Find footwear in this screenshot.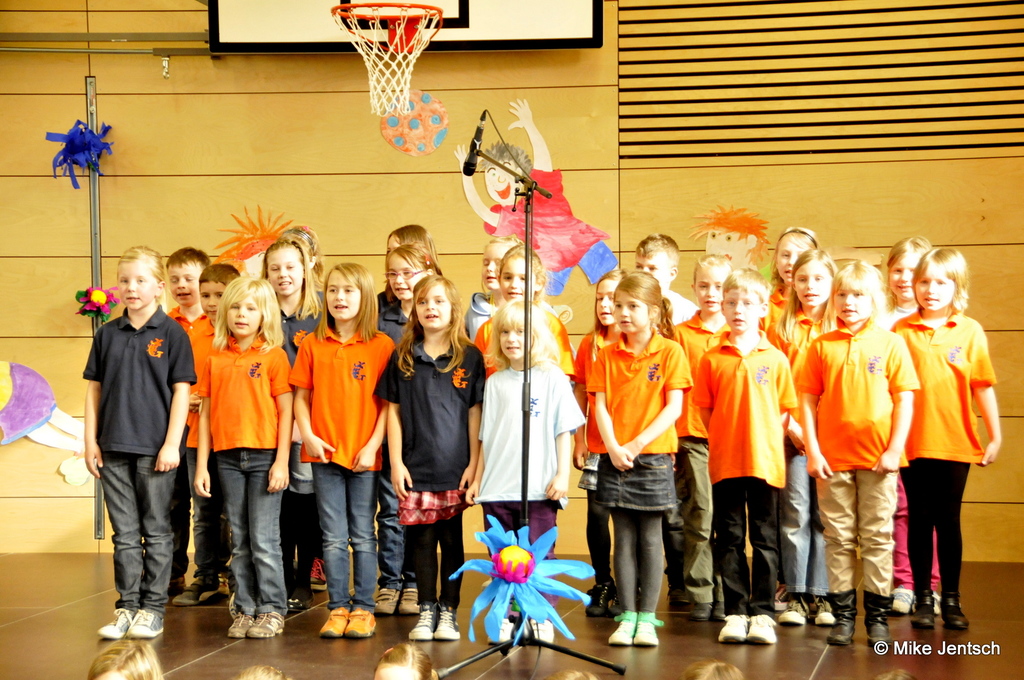
The bounding box for footwear is bbox=(372, 585, 421, 617).
